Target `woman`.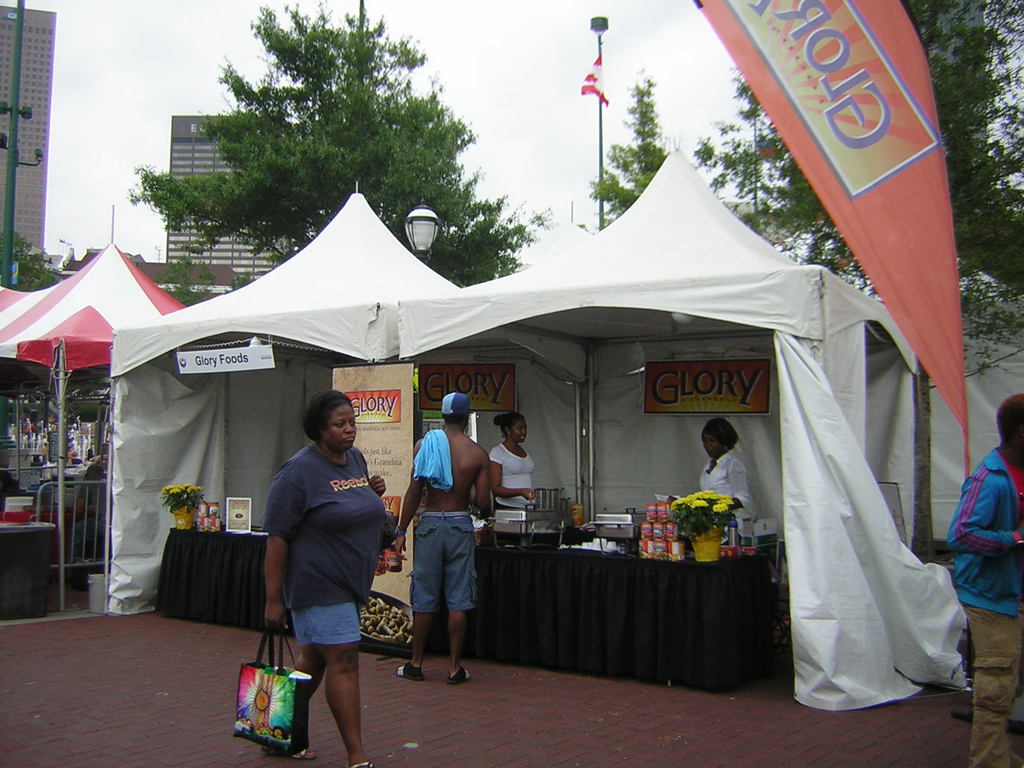
Target region: pyautogui.locateOnScreen(694, 420, 756, 517).
